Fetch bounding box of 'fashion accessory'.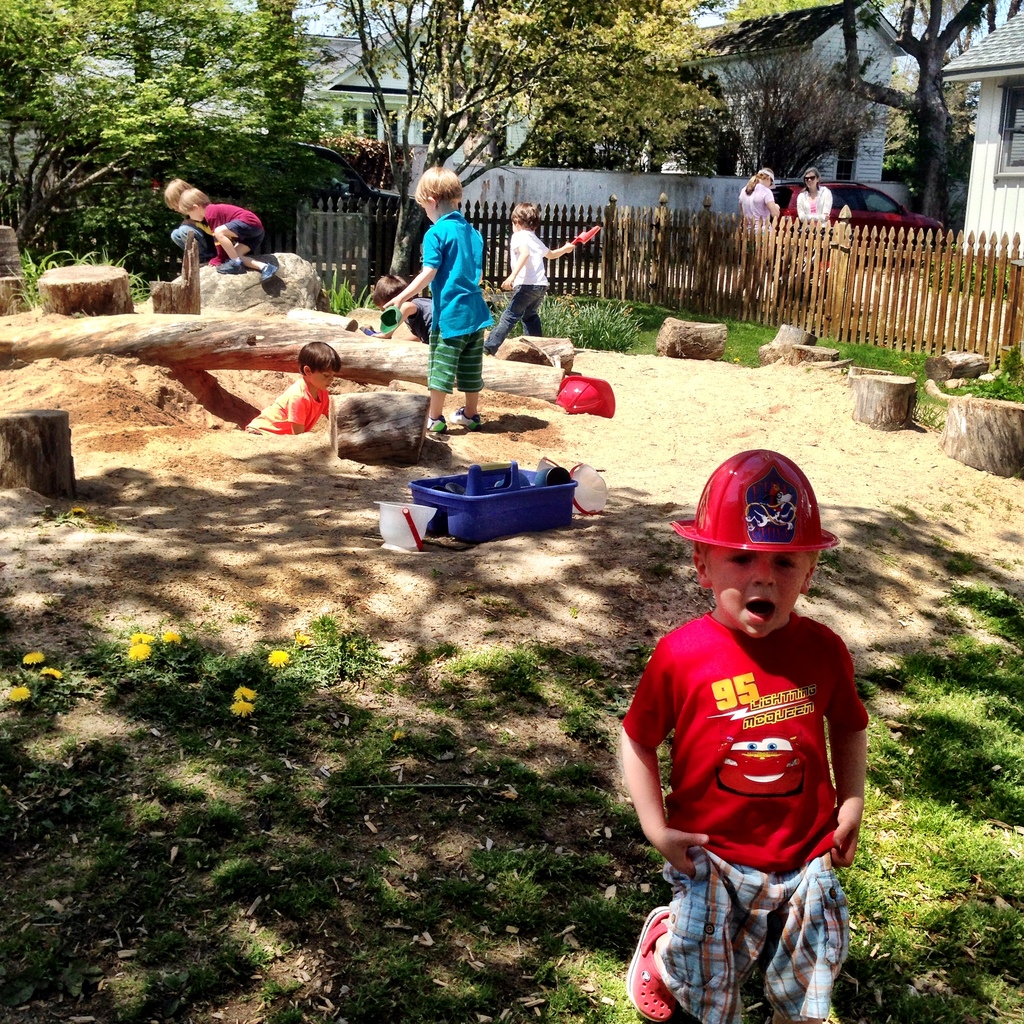
Bbox: {"left": 215, "top": 259, "right": 246, "bottom": 274}.
